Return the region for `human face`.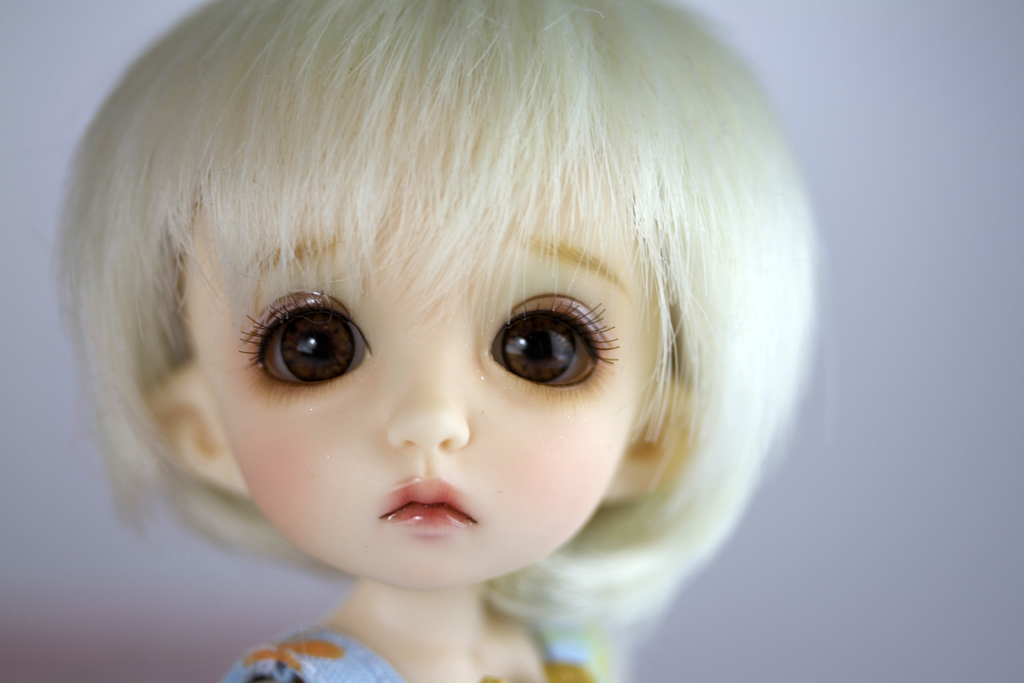
[184, 204, 658, 582].
